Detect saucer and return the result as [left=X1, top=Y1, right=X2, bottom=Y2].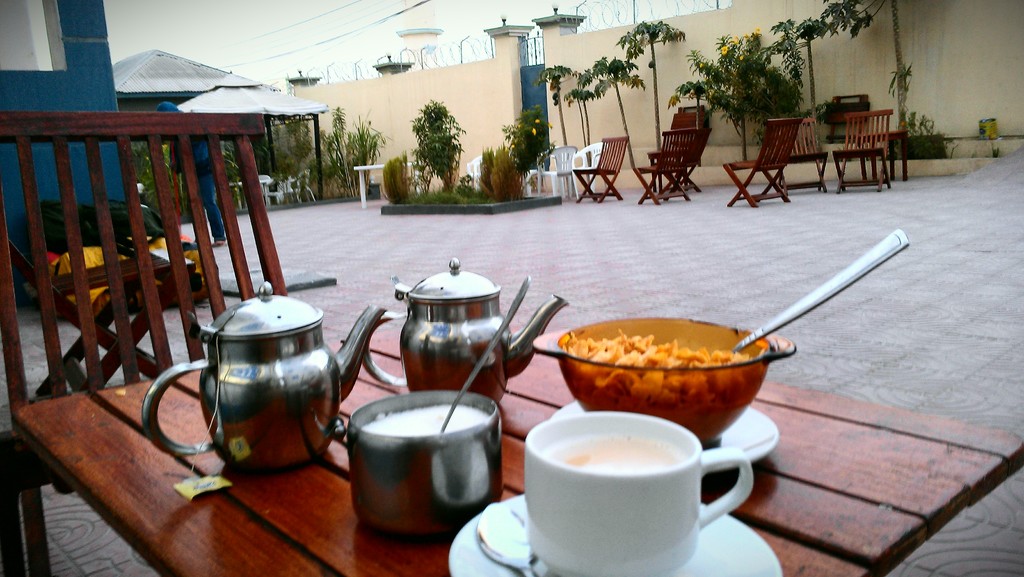
[left=552, top=398, right=783, bottom=466].
